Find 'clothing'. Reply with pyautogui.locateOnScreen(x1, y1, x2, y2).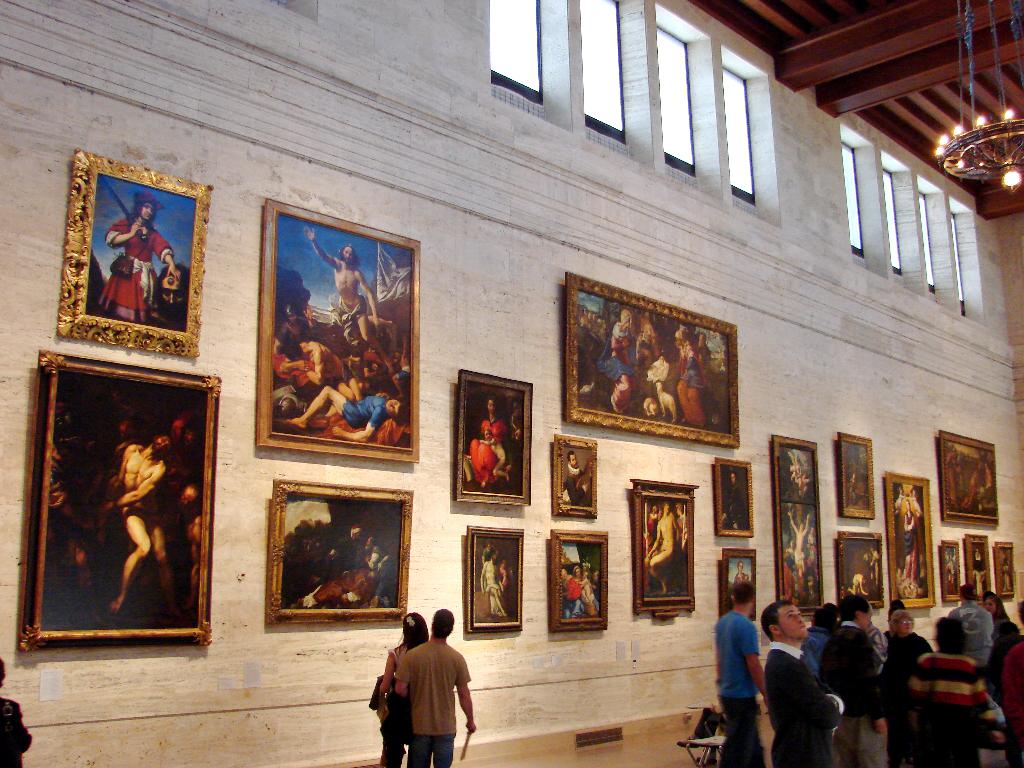
pyautogui.locateOnScreen(826, 627, 890, 767).
